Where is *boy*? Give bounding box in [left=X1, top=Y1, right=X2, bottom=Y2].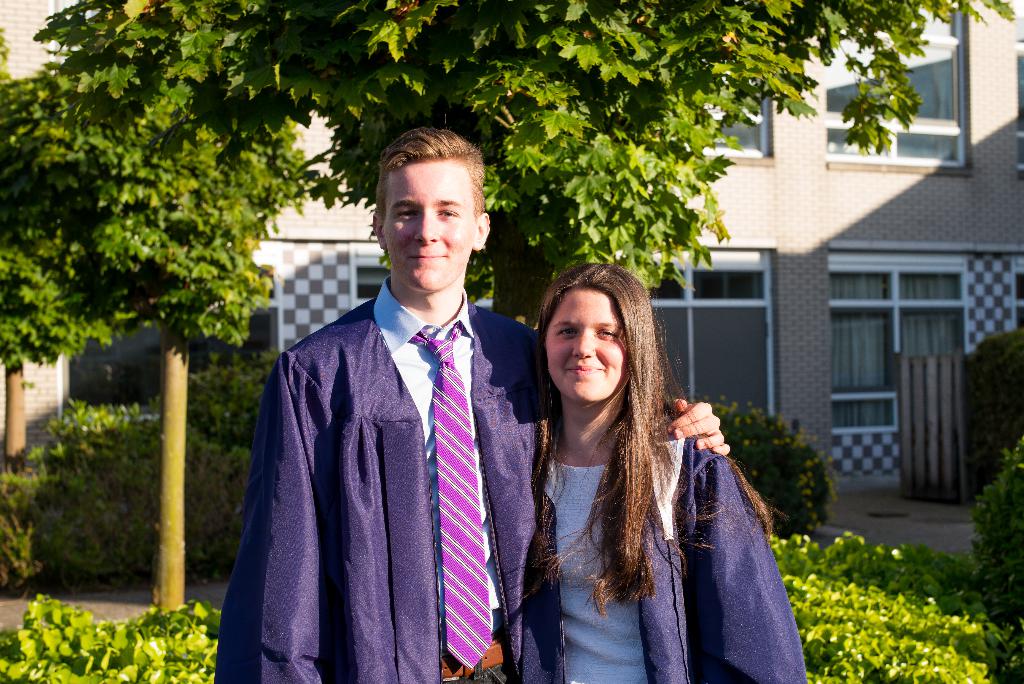
[left=215, top=125, right=732, bottom=683].
